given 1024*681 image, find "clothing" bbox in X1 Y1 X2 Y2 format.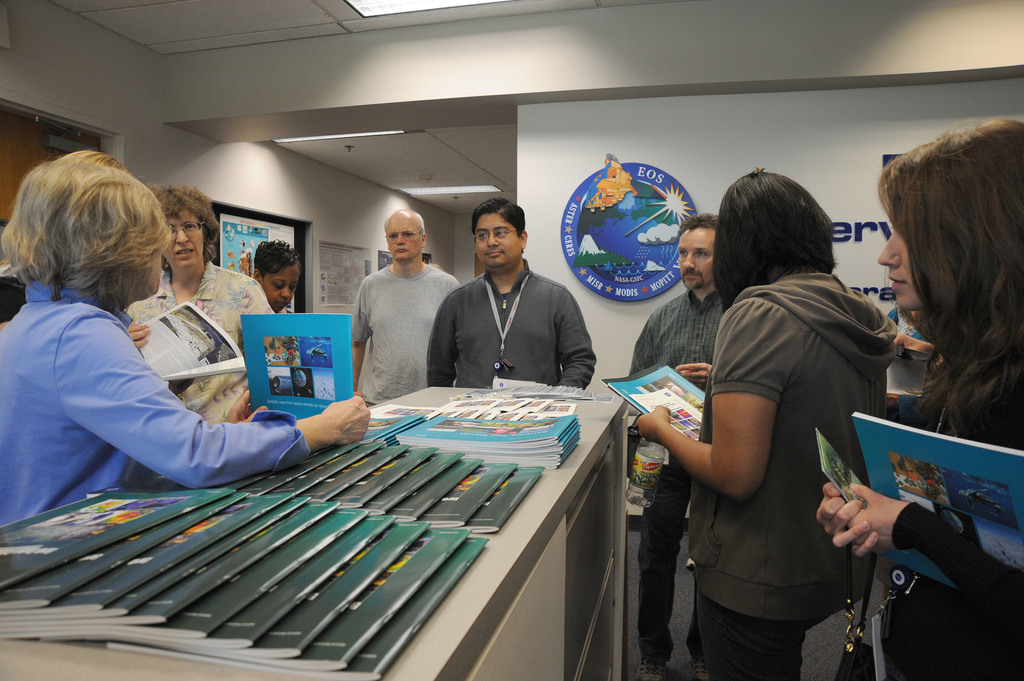
669 225 915 655.
